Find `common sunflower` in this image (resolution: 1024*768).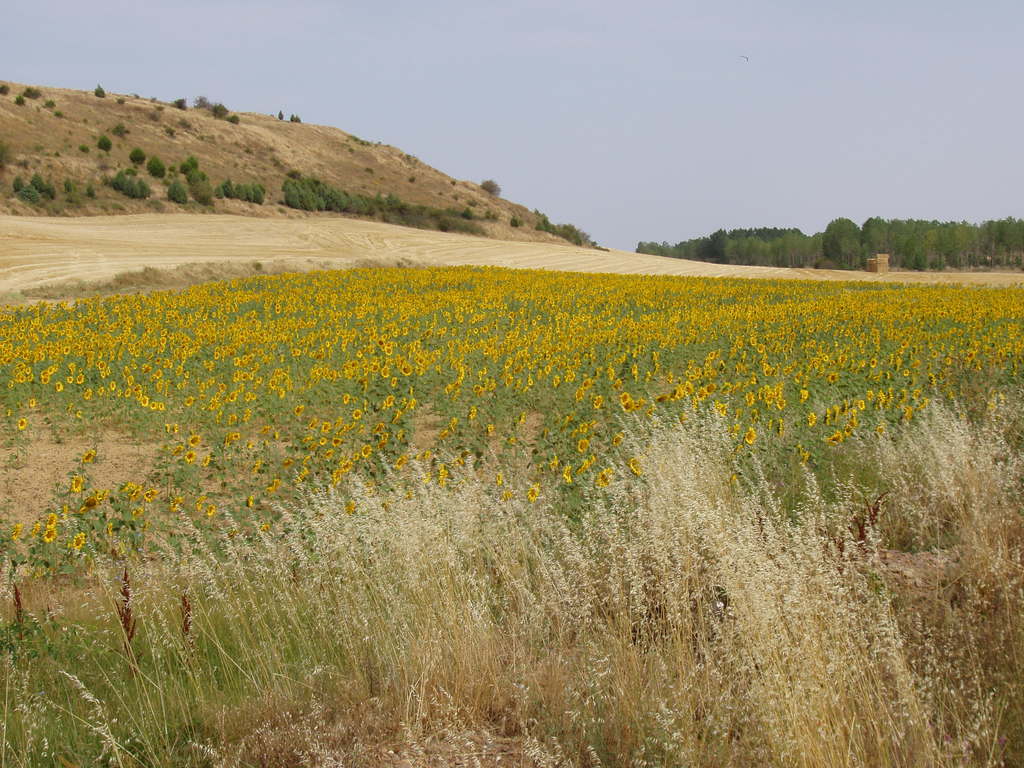
[744,389,756,406].
